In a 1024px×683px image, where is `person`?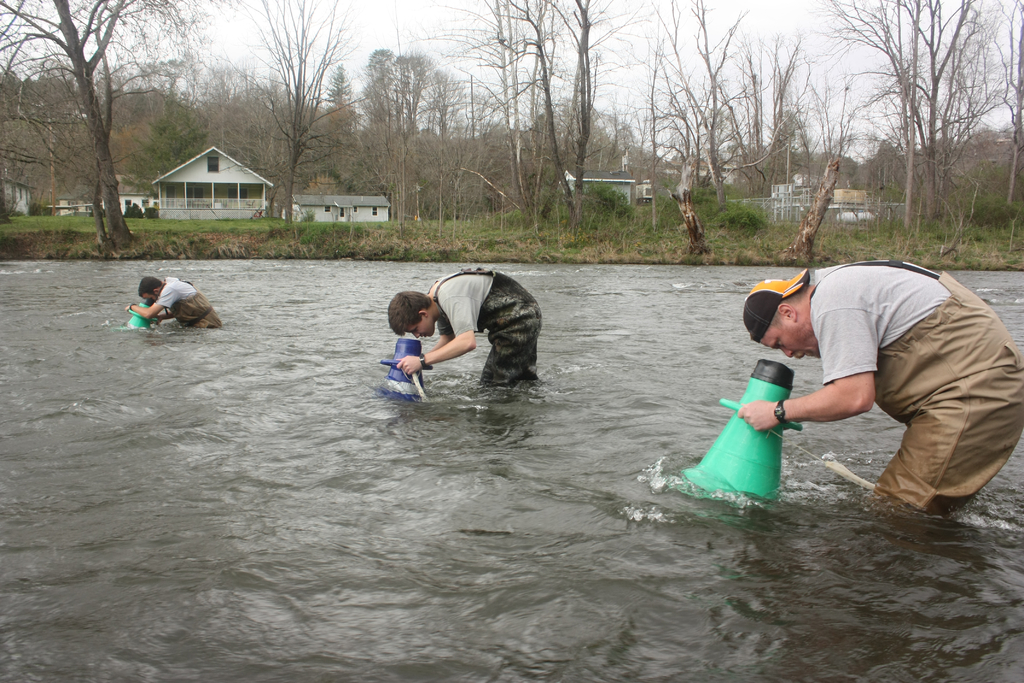
BBox(387, 265, 541, 394).
